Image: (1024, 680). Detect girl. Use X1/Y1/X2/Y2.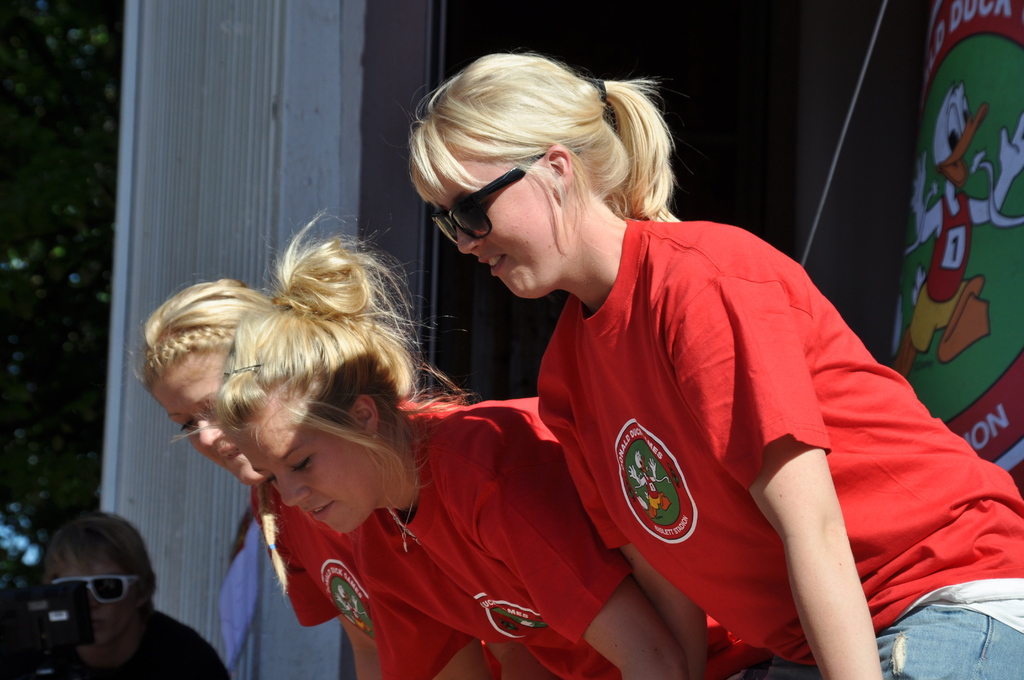
172/209/751/679.
